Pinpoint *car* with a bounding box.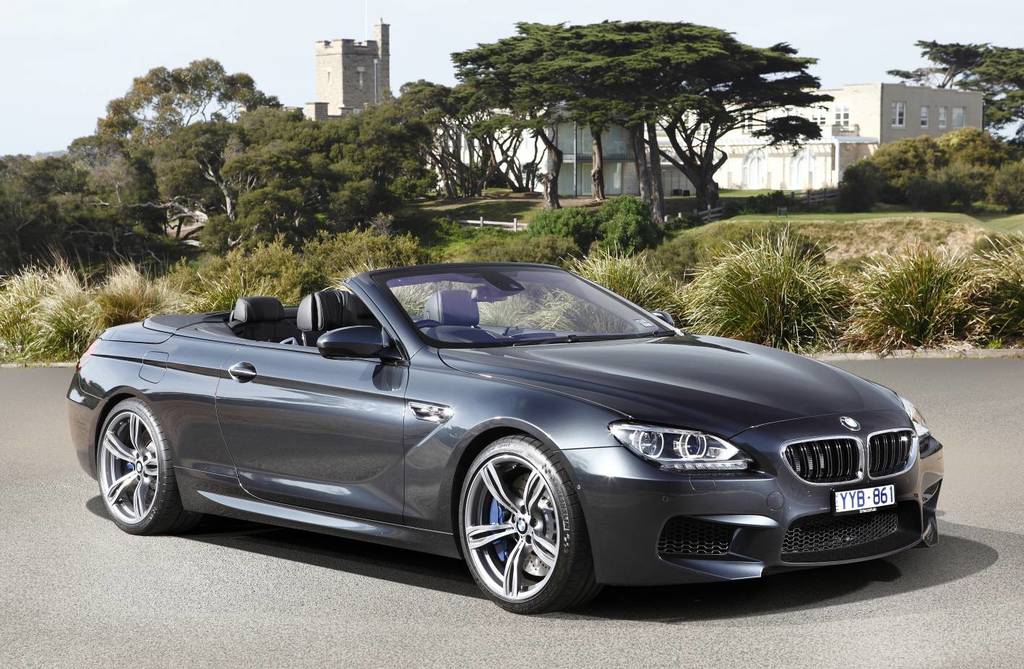
bbox=[66, 269, 945, 612].
